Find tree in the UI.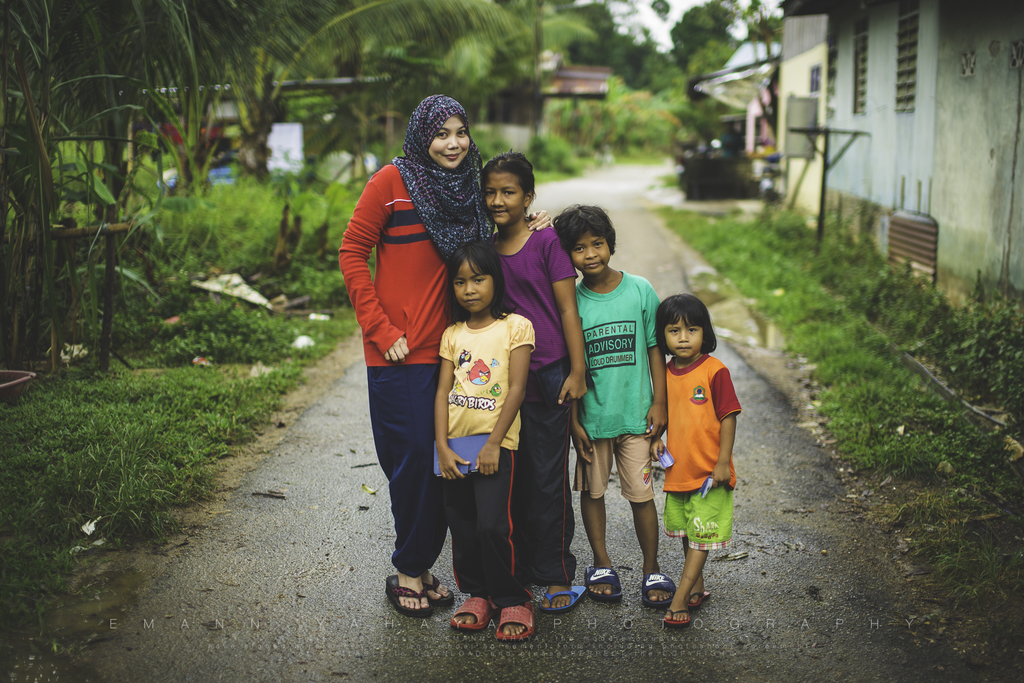
UI element at (x1=669, y1=3, x2=788, y2=79).
